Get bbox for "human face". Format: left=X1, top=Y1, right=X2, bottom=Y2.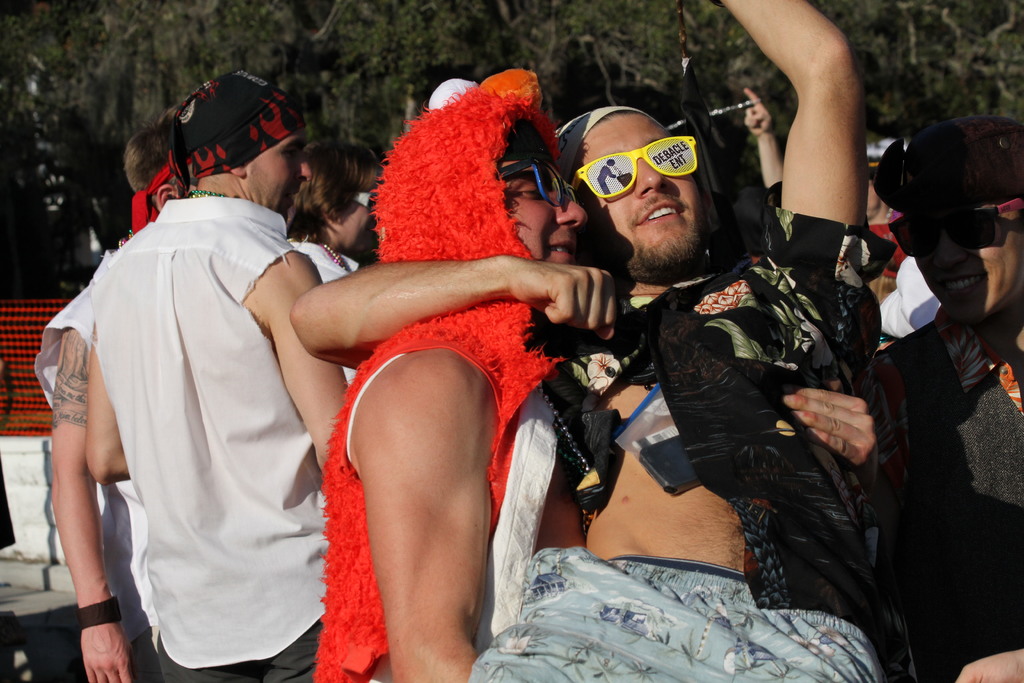
left=341, top=170, right=376, bottom=253.
